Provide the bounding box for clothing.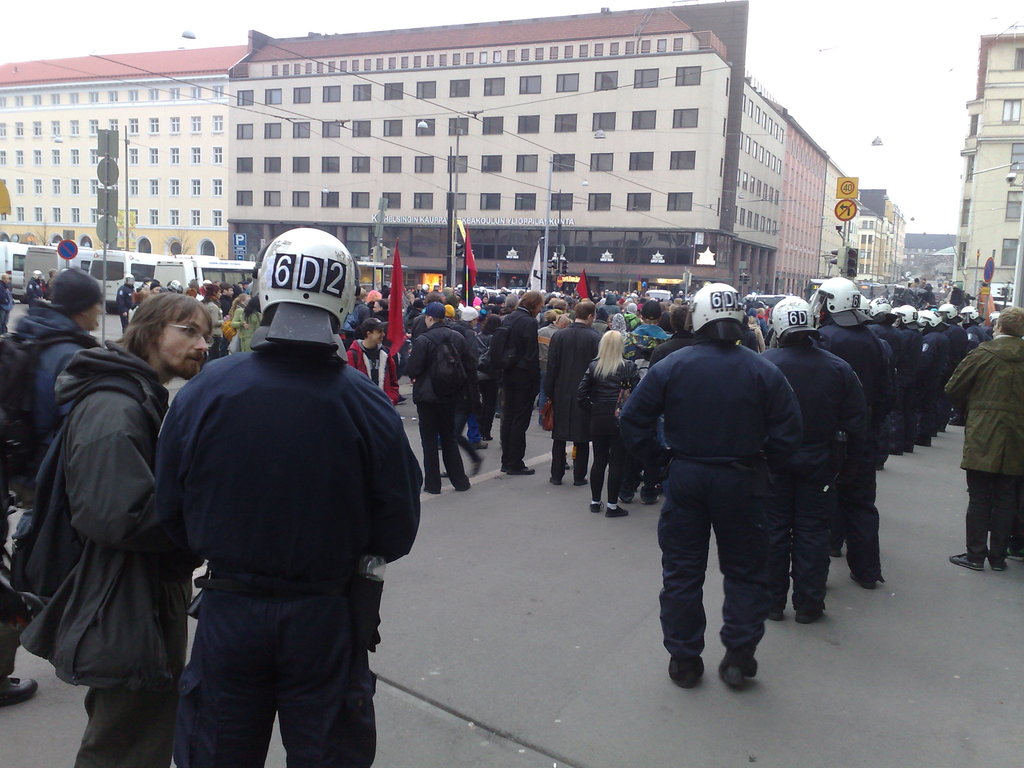
(403, 315, 476, 485).
